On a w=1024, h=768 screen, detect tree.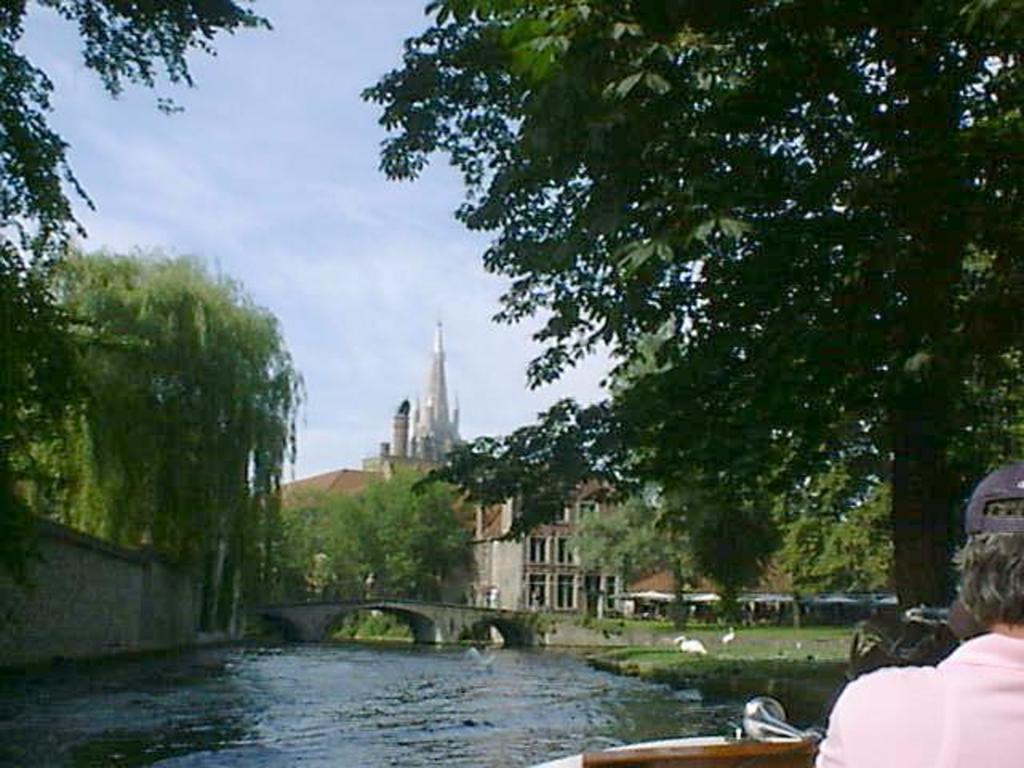
0 246 320 570.
